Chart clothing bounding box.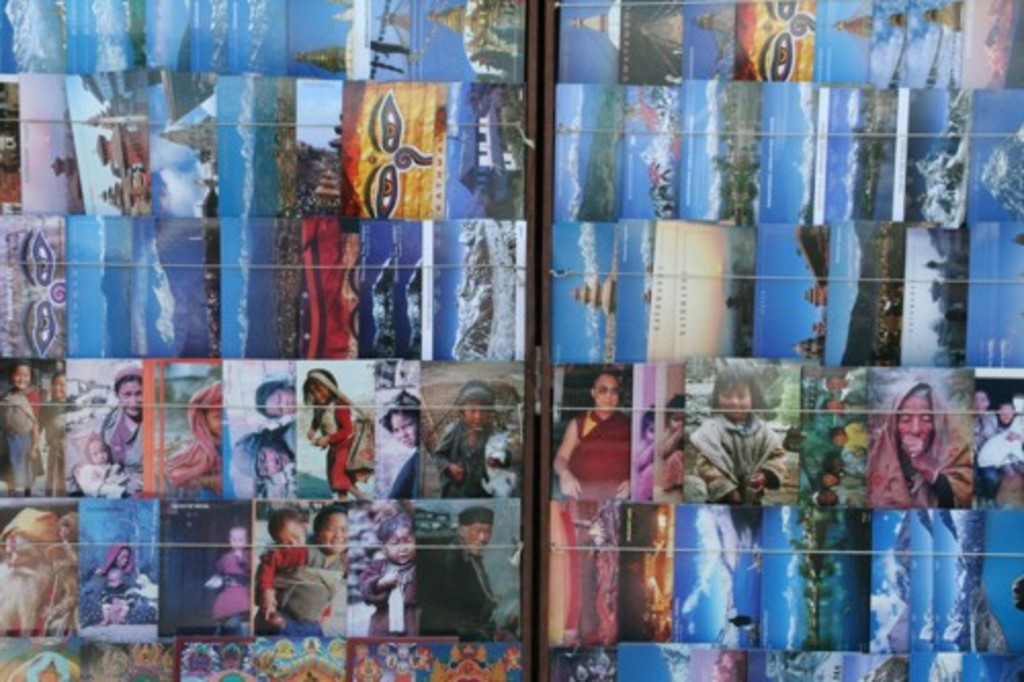
Charted: <region>834, 371, 868, 508</region>.
